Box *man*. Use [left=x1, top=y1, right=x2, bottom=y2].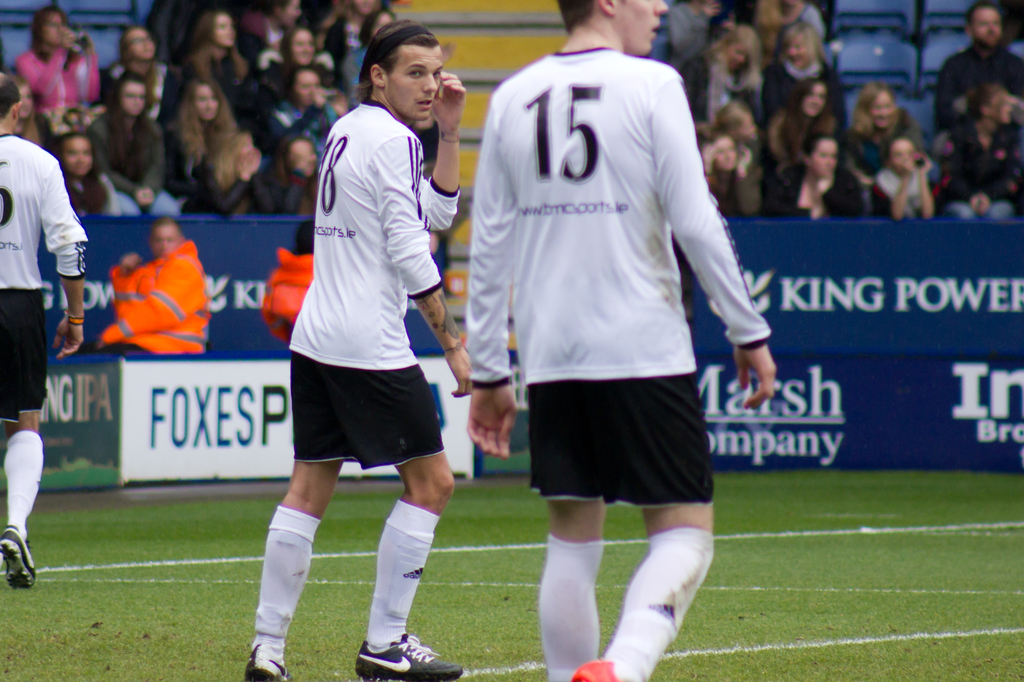
[left=241, top=14, right=467, bottom=681].
